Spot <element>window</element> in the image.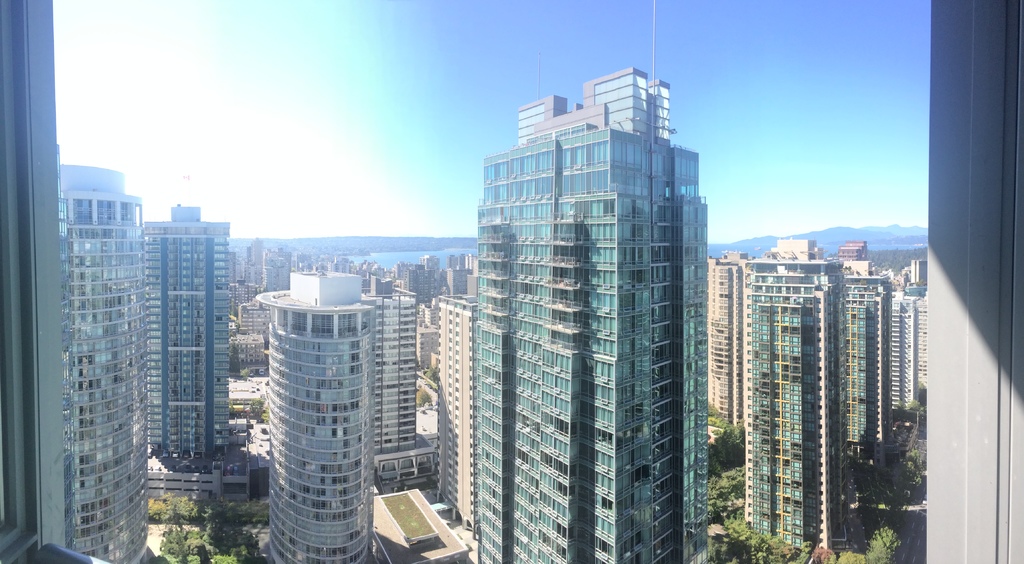
<element>window</element> found at 747/421/751/427.
